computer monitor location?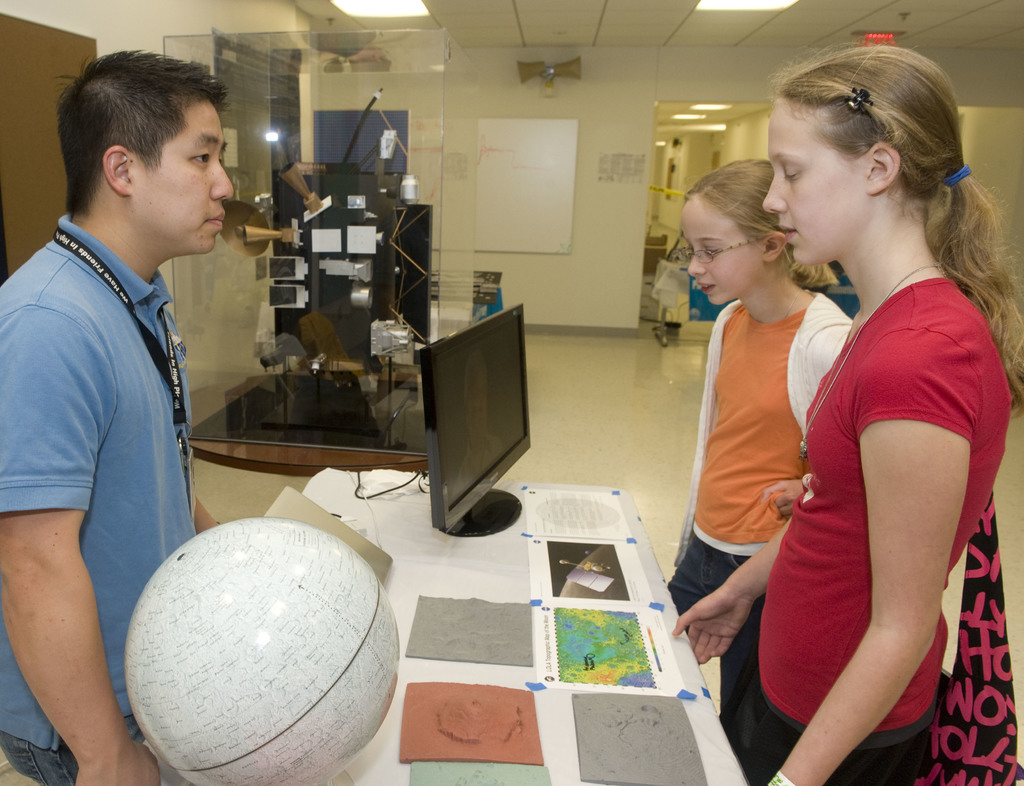
detection(415, 305, 529, 534)
